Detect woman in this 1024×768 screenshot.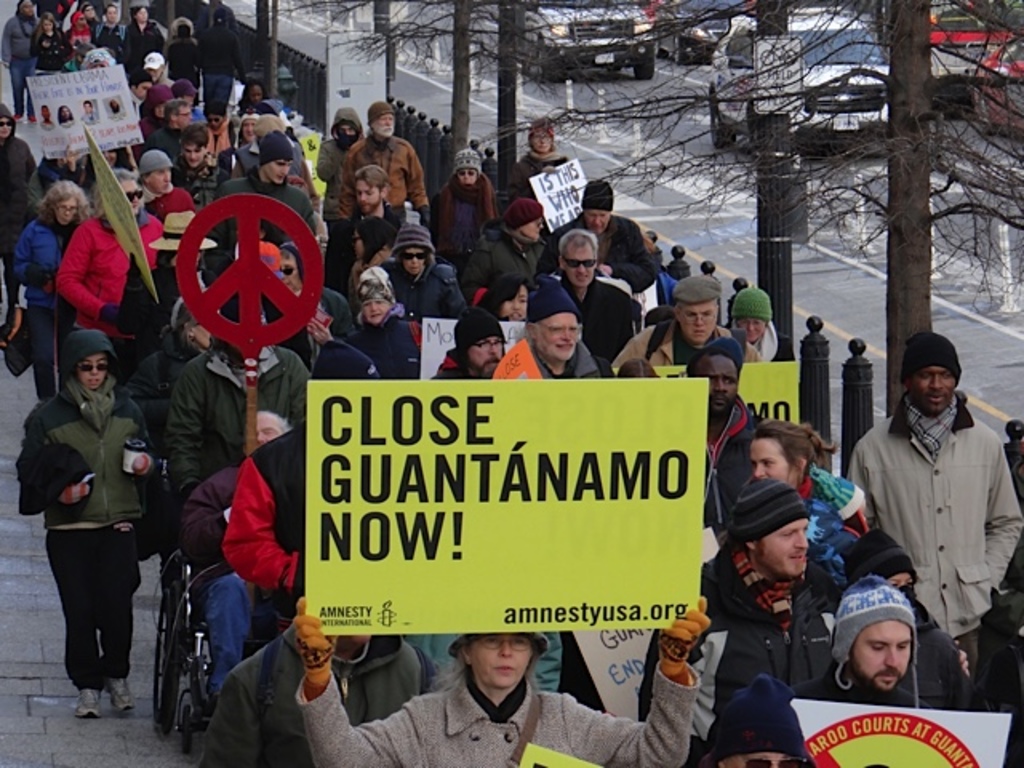
Detection: (x1=469, y1=275, x2=534, y2=322).
